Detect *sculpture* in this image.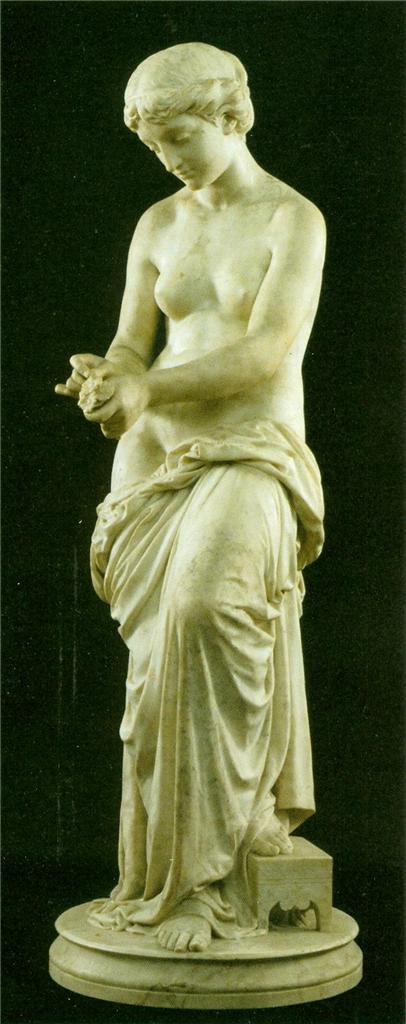
Detection: select_region(15, 17, 342, 1023).
